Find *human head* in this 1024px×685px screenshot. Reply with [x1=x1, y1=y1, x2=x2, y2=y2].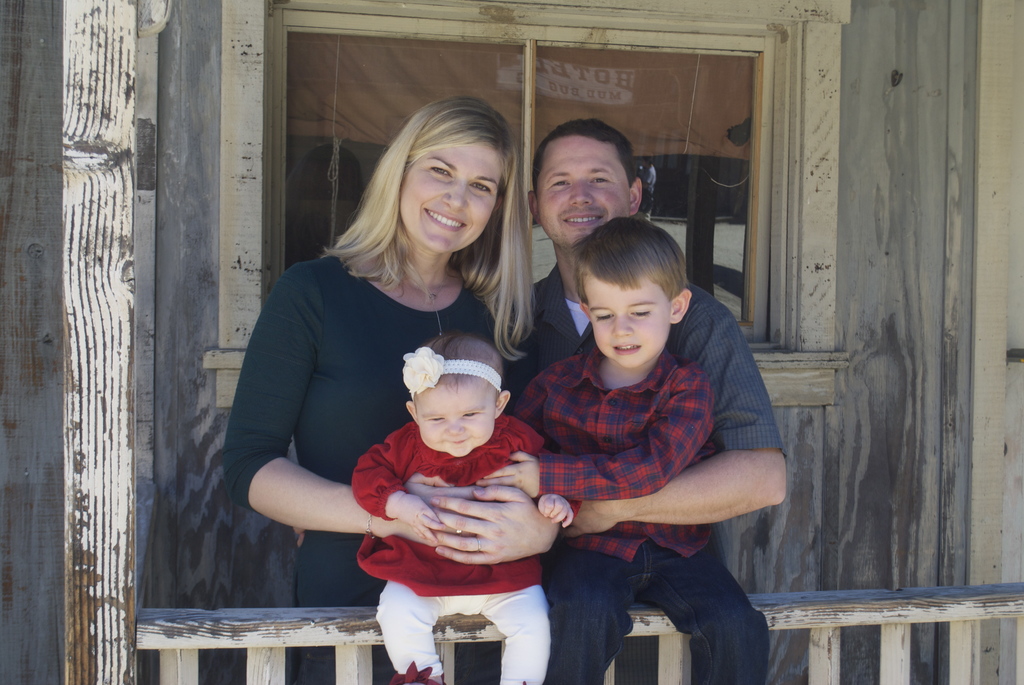
[x1=573, y1=214, x2=692, y2=372].
